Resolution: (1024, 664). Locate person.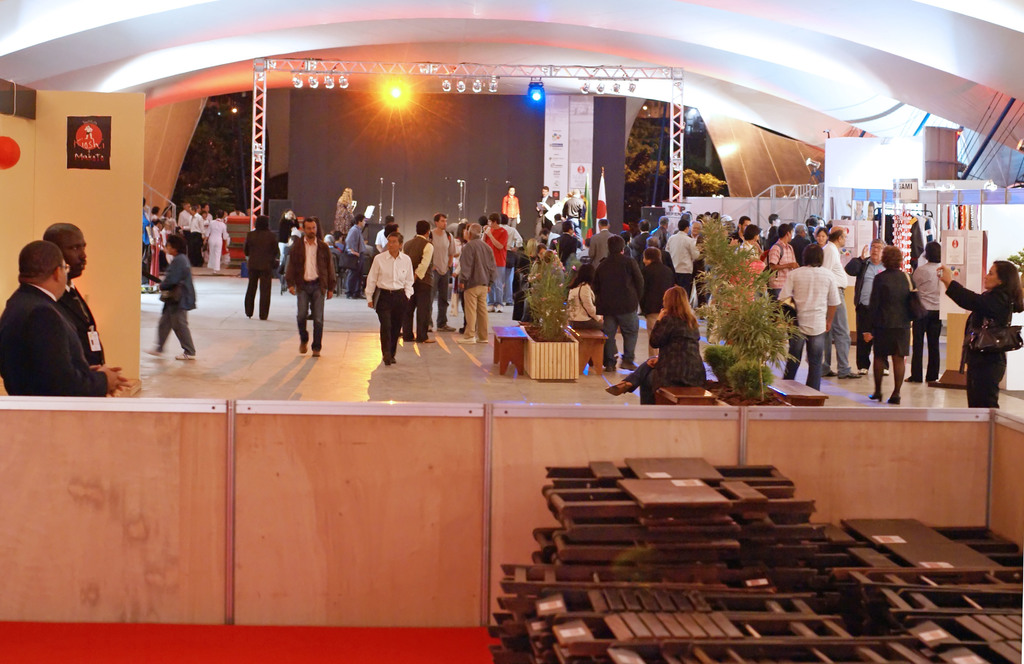
[x1=241, y1=219, x2=281, y2=320].
